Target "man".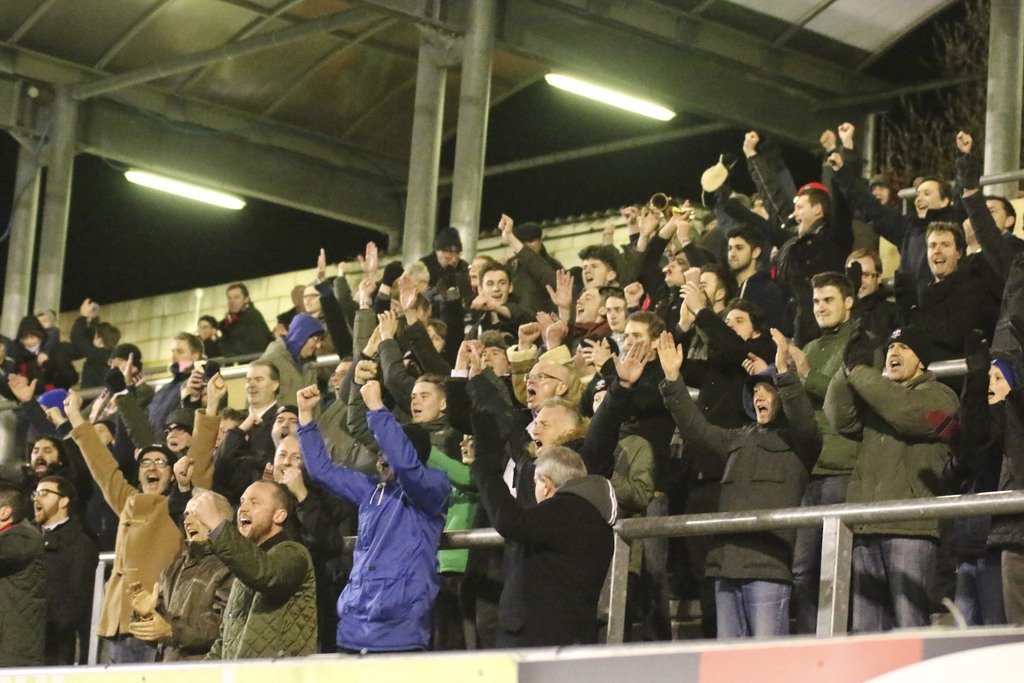
Target region: (479, 358, 584, 423).
